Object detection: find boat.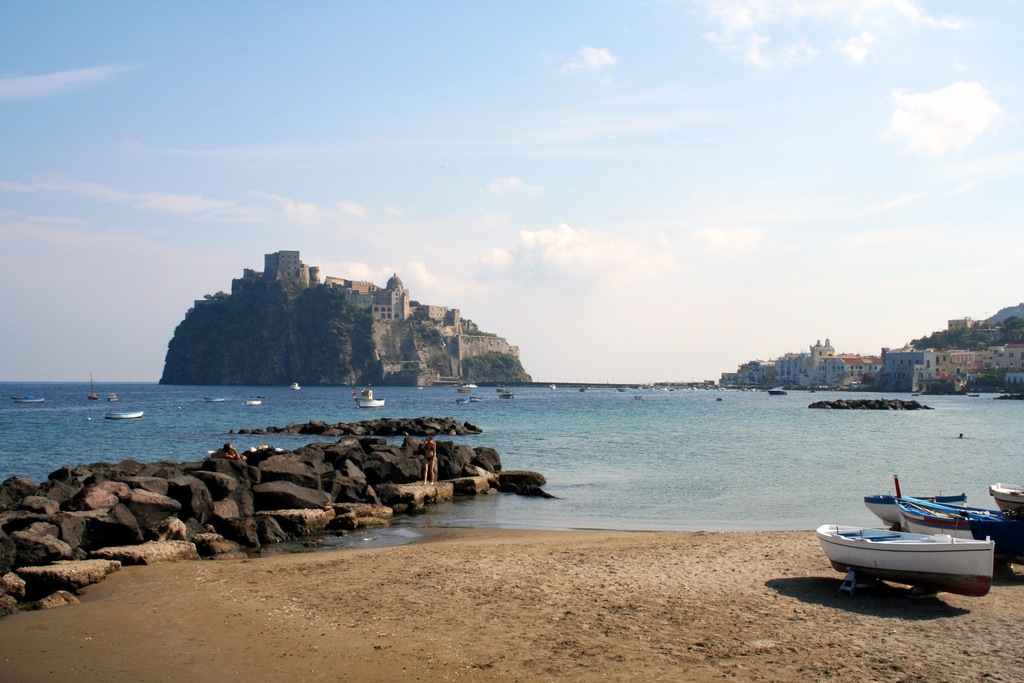
(93,377,97,398).
